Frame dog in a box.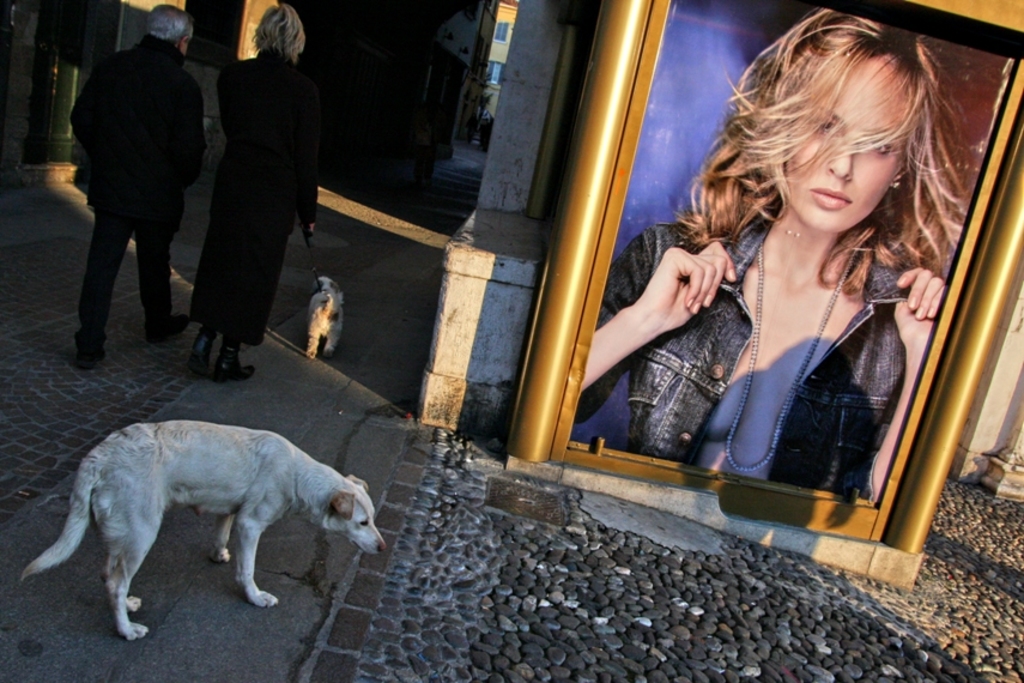
<bbox>17, 422, 388, 641</bbox>.
